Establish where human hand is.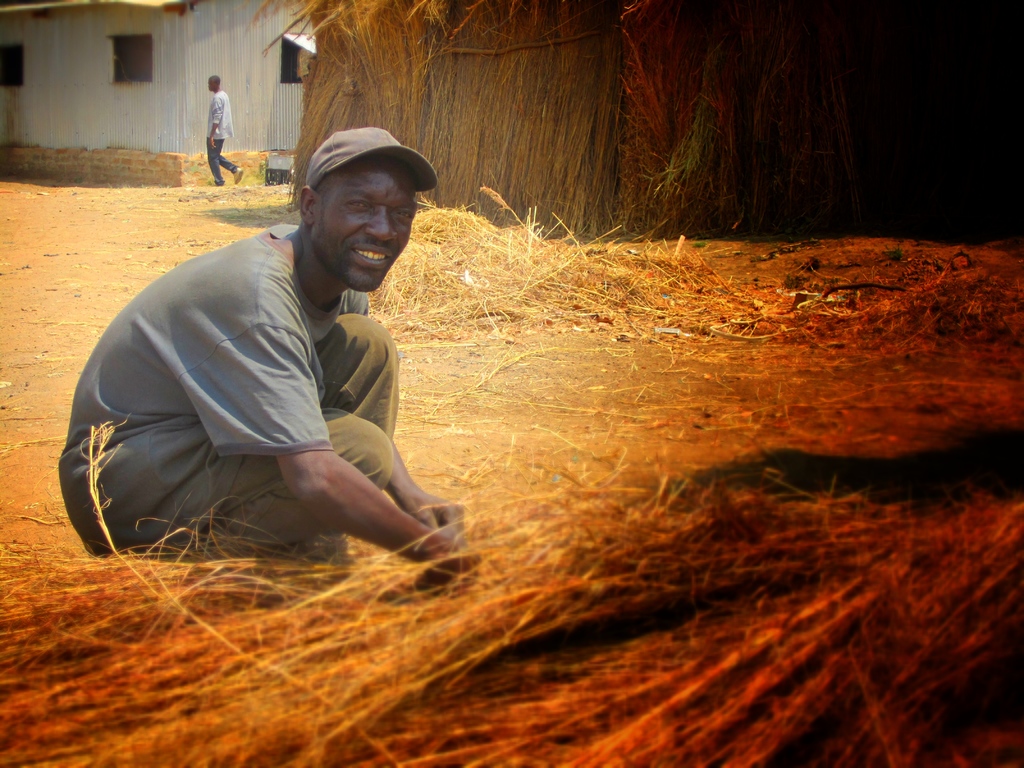
Established at BBox(407, 527, 483, 588).
